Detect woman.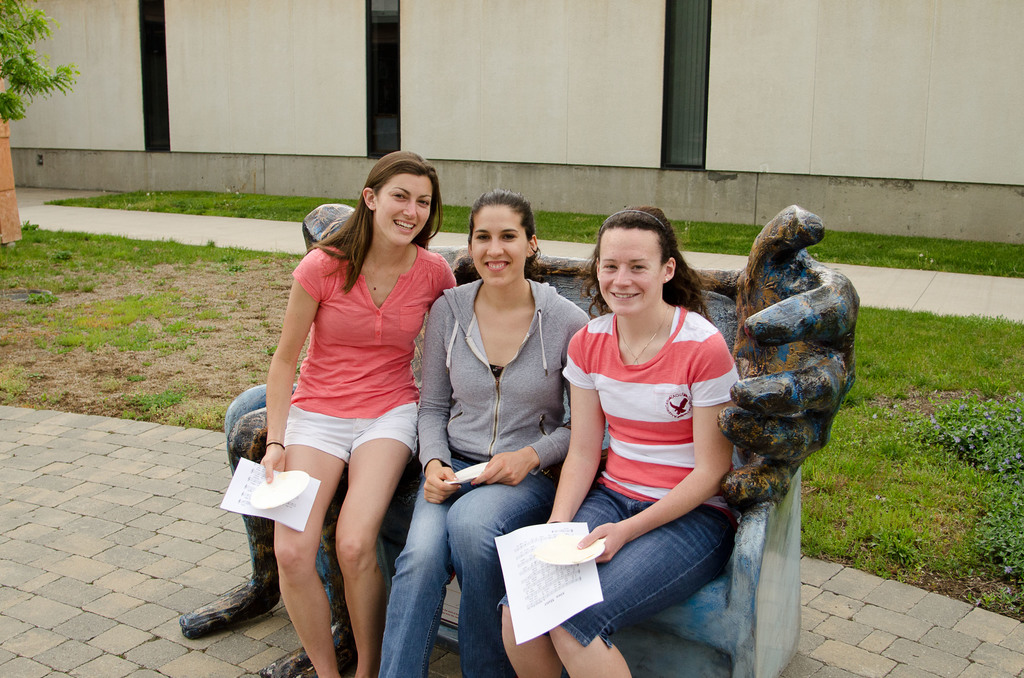
Detected at (x1=371, y1=189, x2=589, y2=677).
